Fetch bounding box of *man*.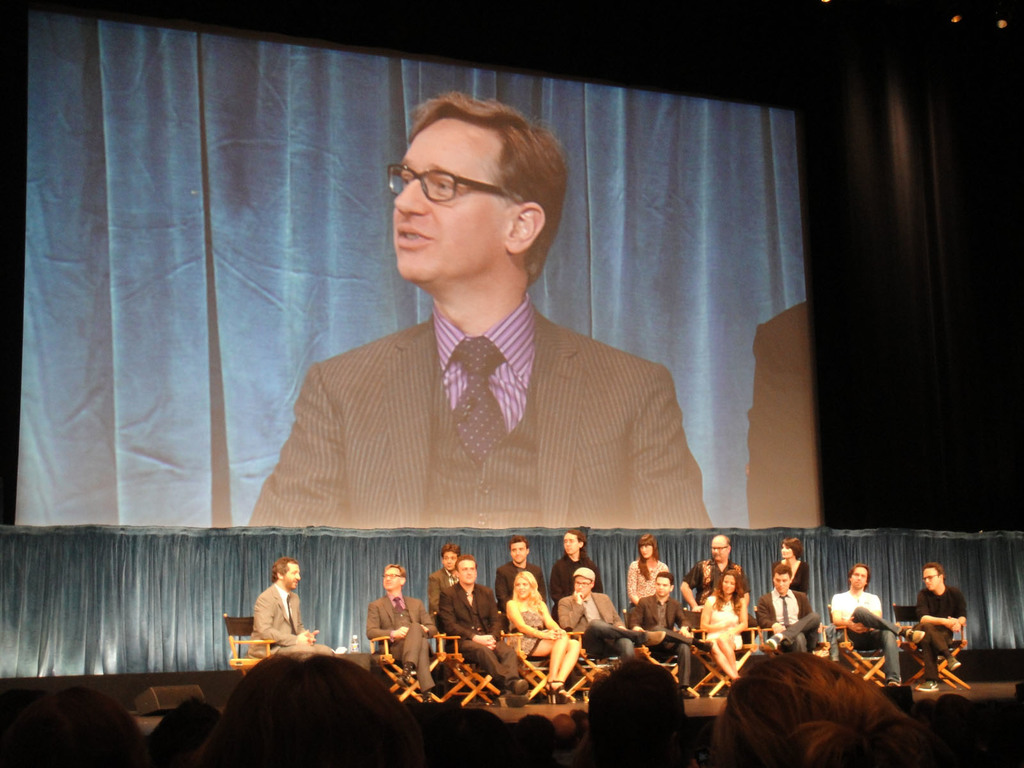
Bbox: (x1=556, y1=567, x2=666, y2=664).
